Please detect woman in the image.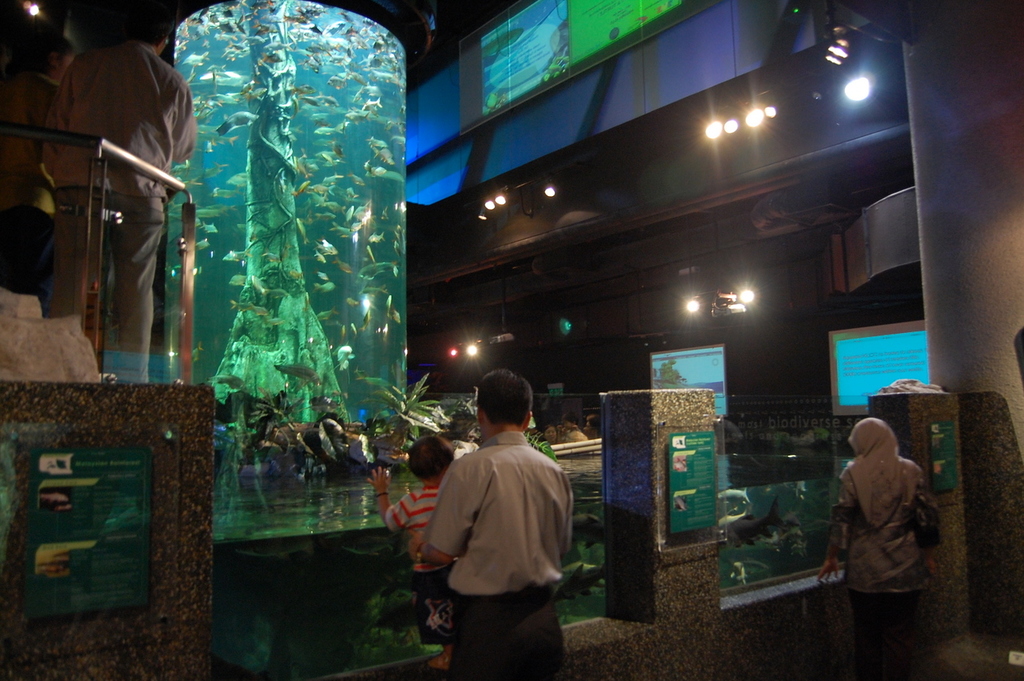
l=814, t=417, r=938, b=680.
